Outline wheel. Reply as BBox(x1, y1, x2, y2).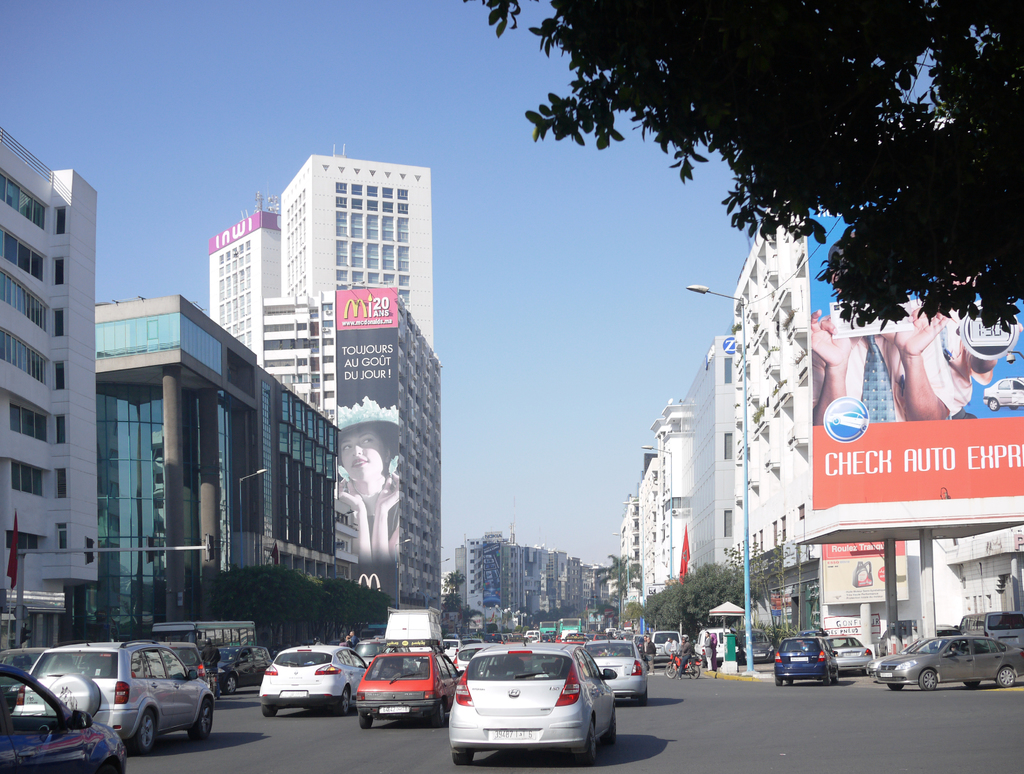
BBox(966, 678, 979, 687).
